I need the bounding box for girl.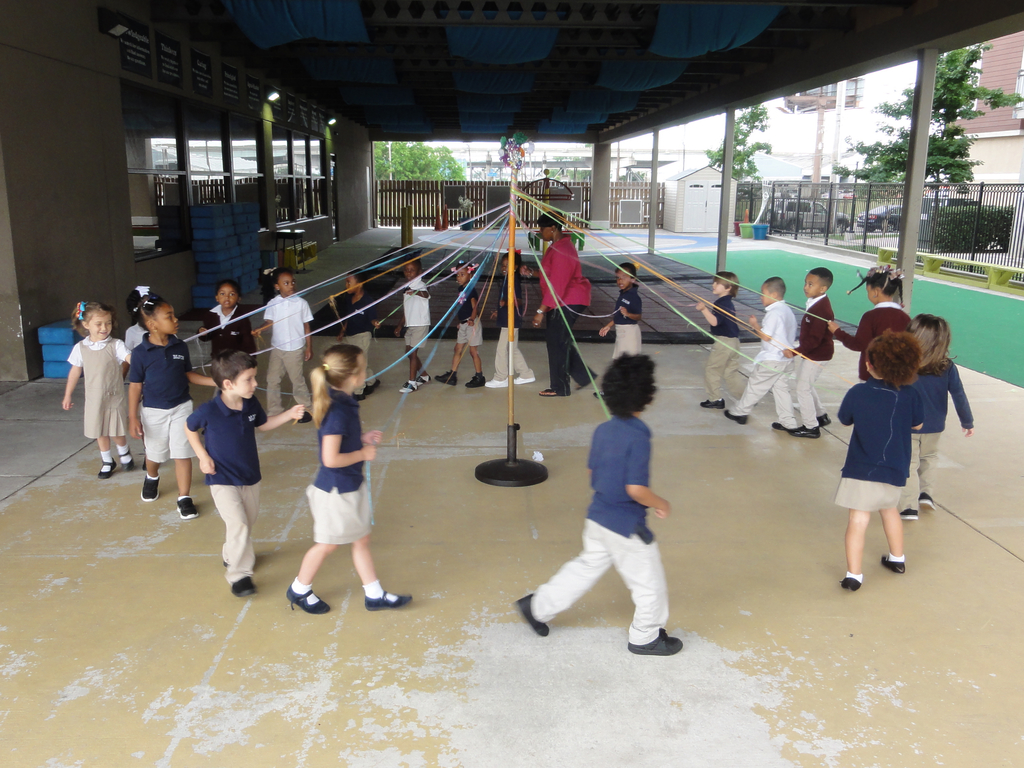
Here it is: box(286, 341, 415, 616).
